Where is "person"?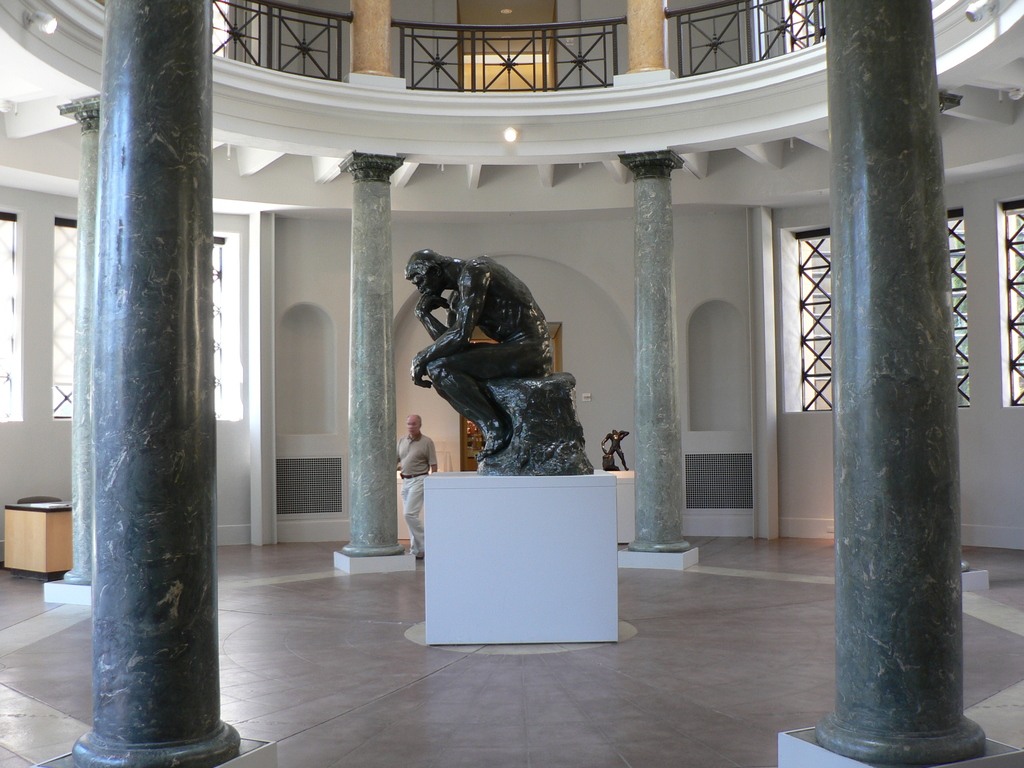
crop(394, 408, 440, 560).
